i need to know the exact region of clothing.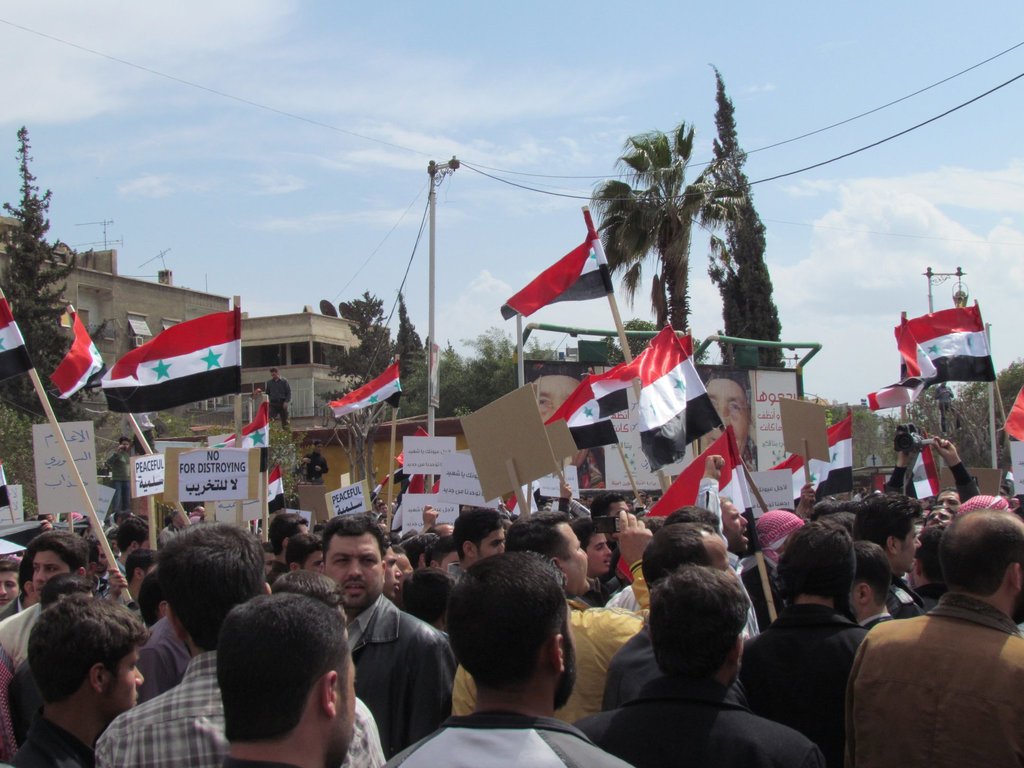
Region: <box>836,593,1023,767</box>.
